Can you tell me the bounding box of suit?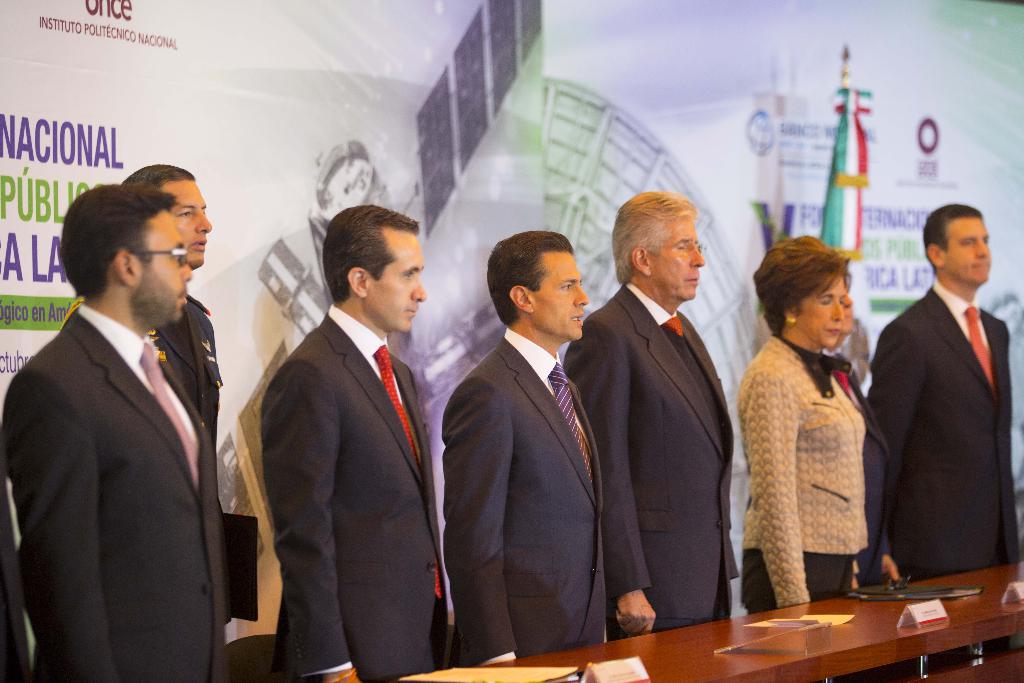
left=267, top=301, right=442, bottom=682.
